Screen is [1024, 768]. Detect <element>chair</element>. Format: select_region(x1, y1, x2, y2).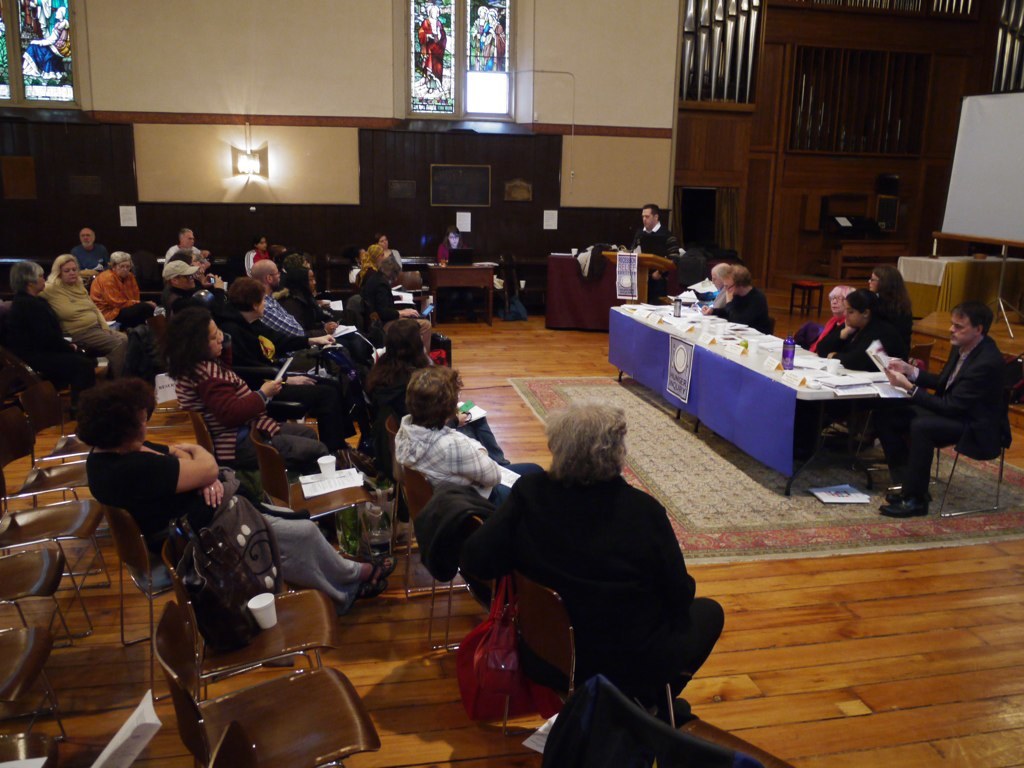
select_region(242, 427, 378, 567).
